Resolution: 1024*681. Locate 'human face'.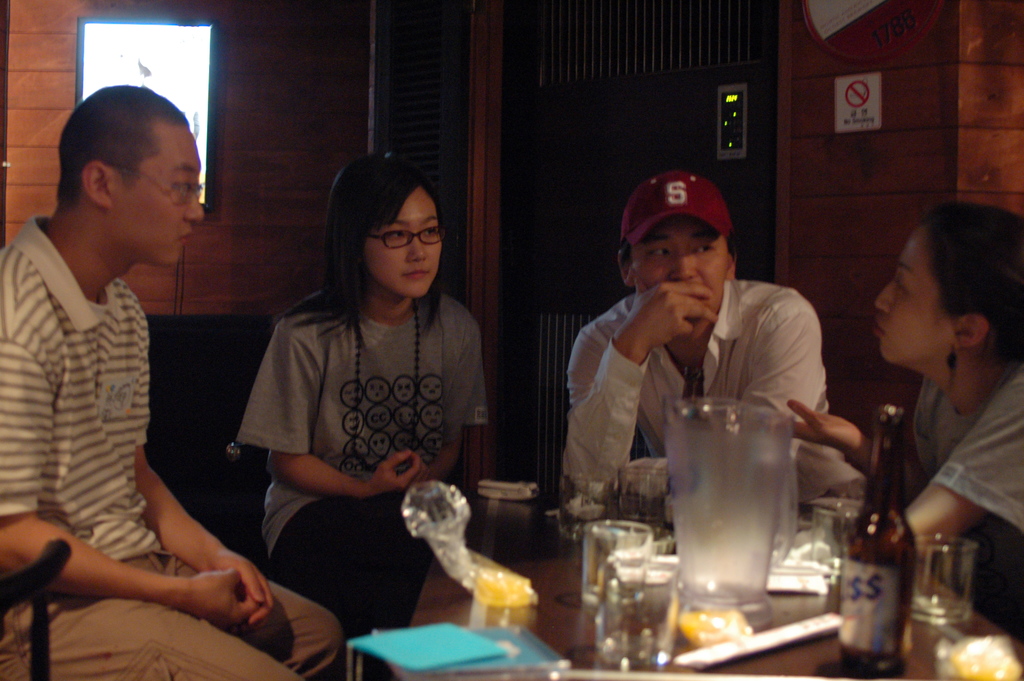
<box>118,132,209,267</box>.
